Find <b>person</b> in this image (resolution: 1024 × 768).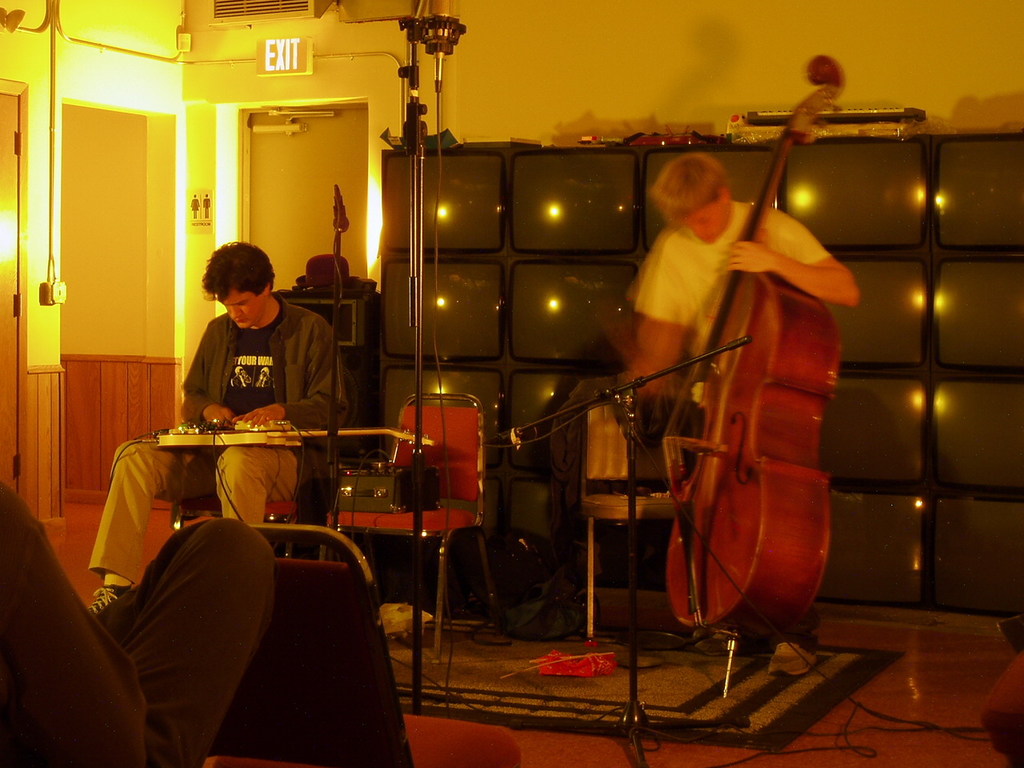
<box>89,239,349,613</box>.
